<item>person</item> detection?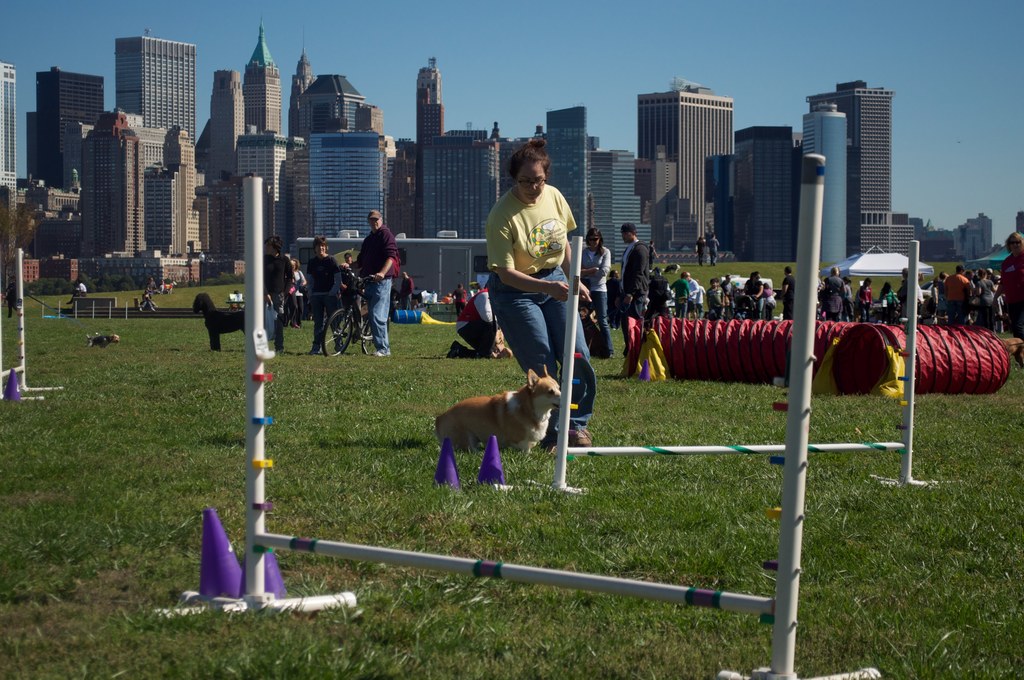
697:238:702:269
